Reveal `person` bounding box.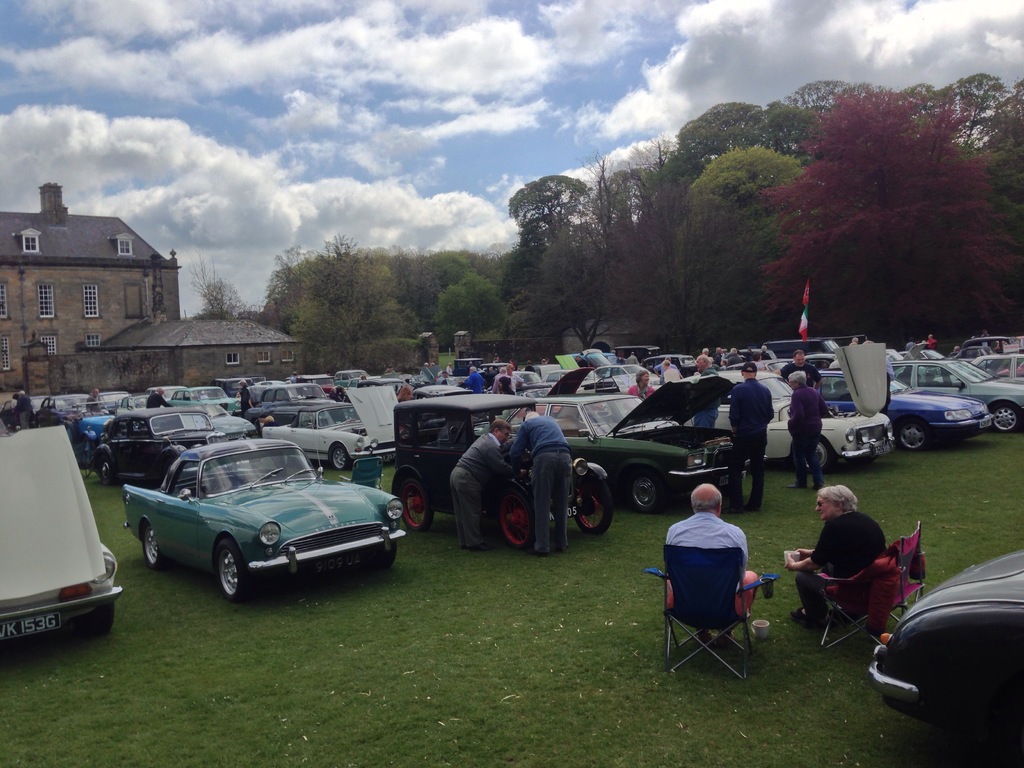
Revealed: x1=237, y1=375, x2=251, y2=417.
